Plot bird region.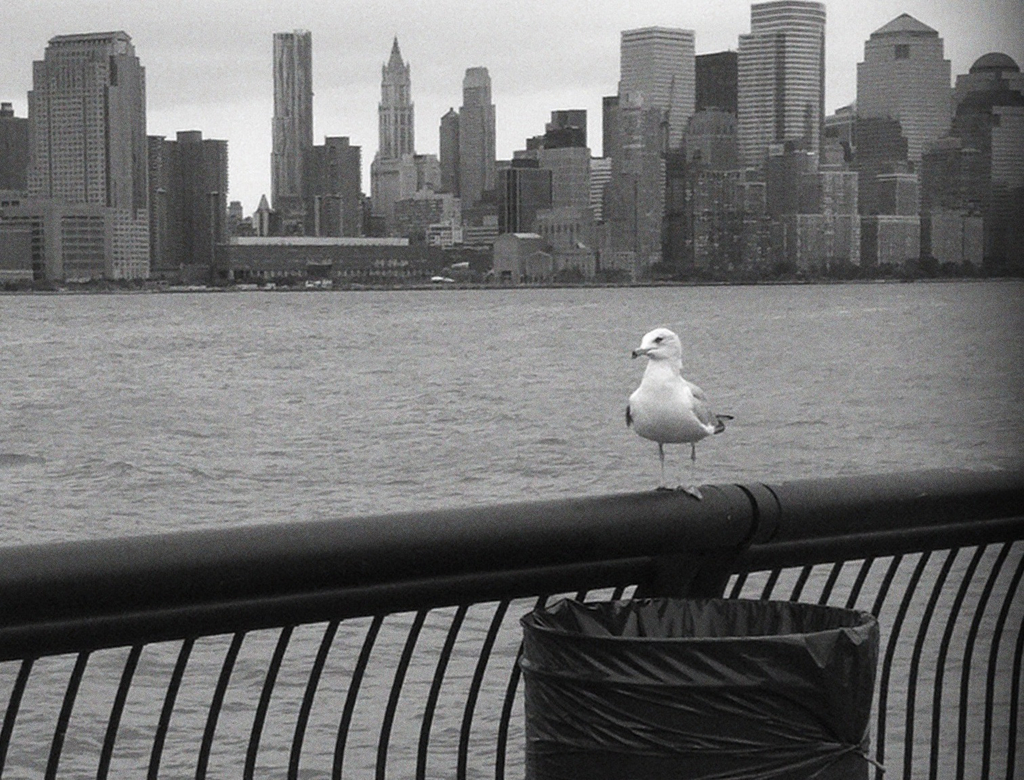
Plotted at <region>625, 335, 736, 483</region>.
